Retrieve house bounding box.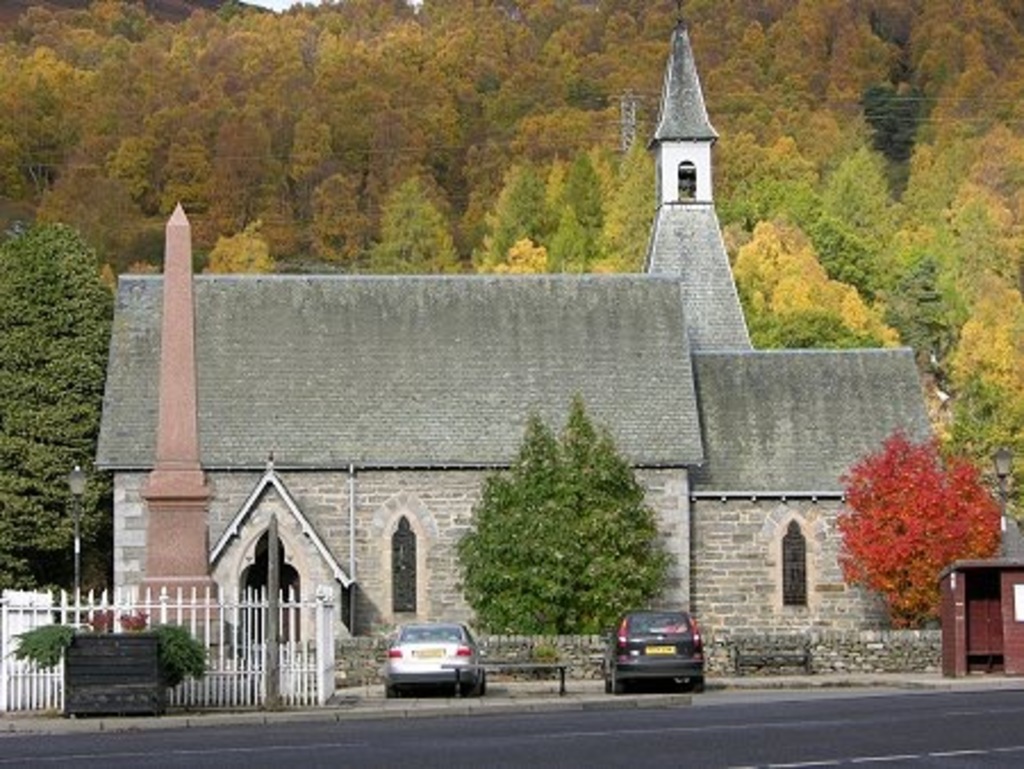
Bounding box: rect(100, 98, 1004, 687).
